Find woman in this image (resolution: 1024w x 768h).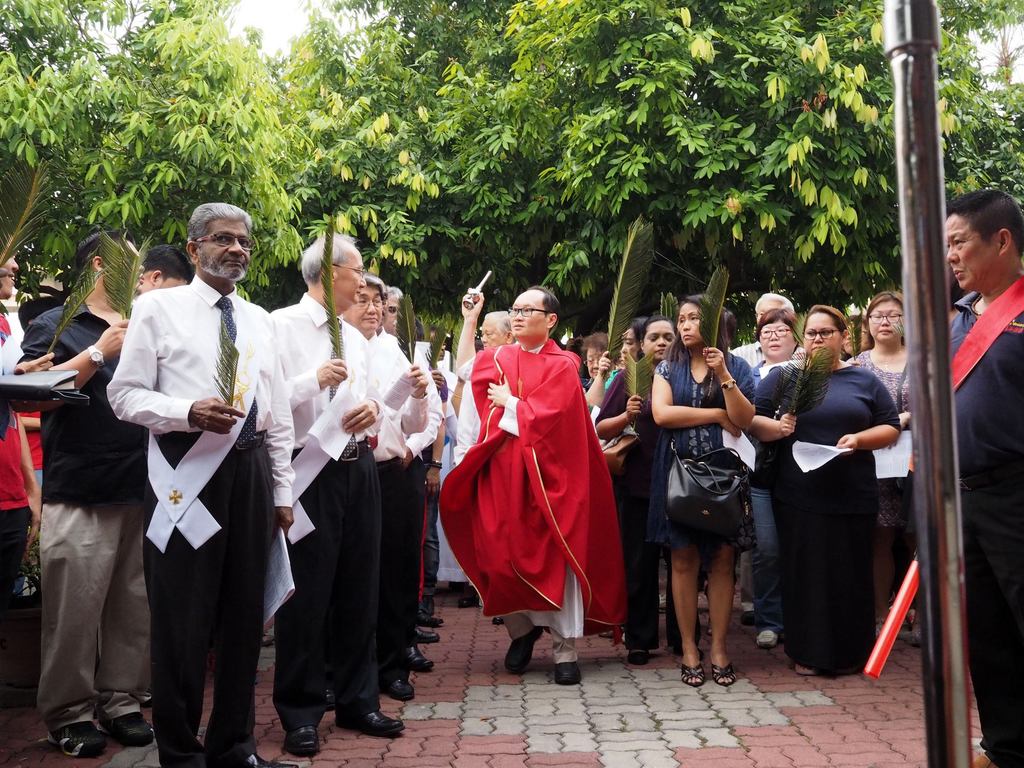
box=[605, 308, 653, 387].
